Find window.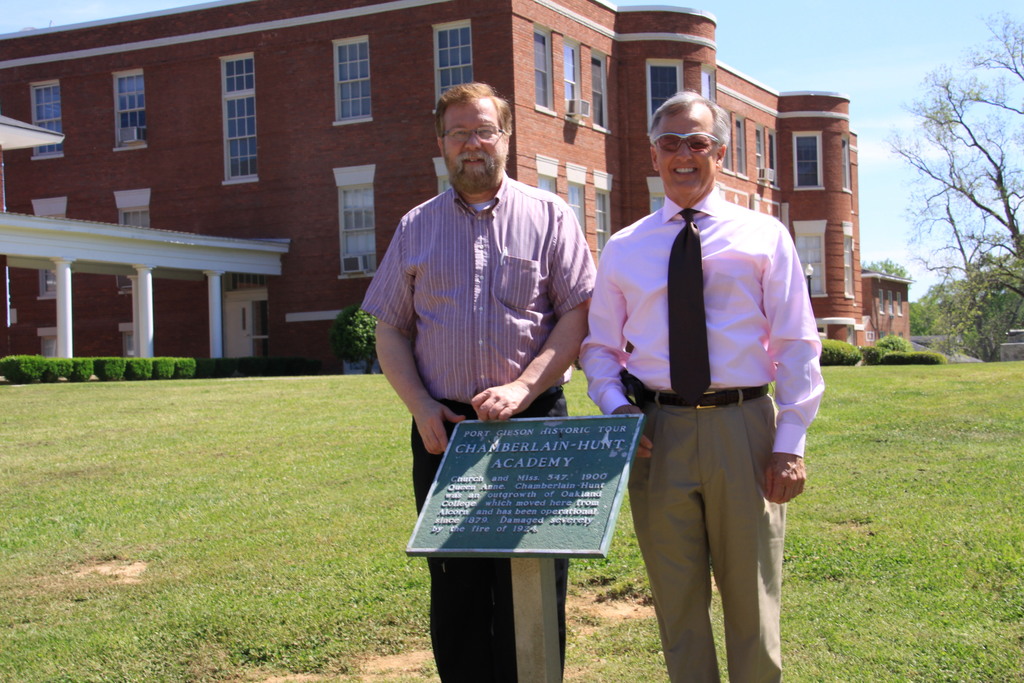
left=886, top=290, right=897, bottom=314.
